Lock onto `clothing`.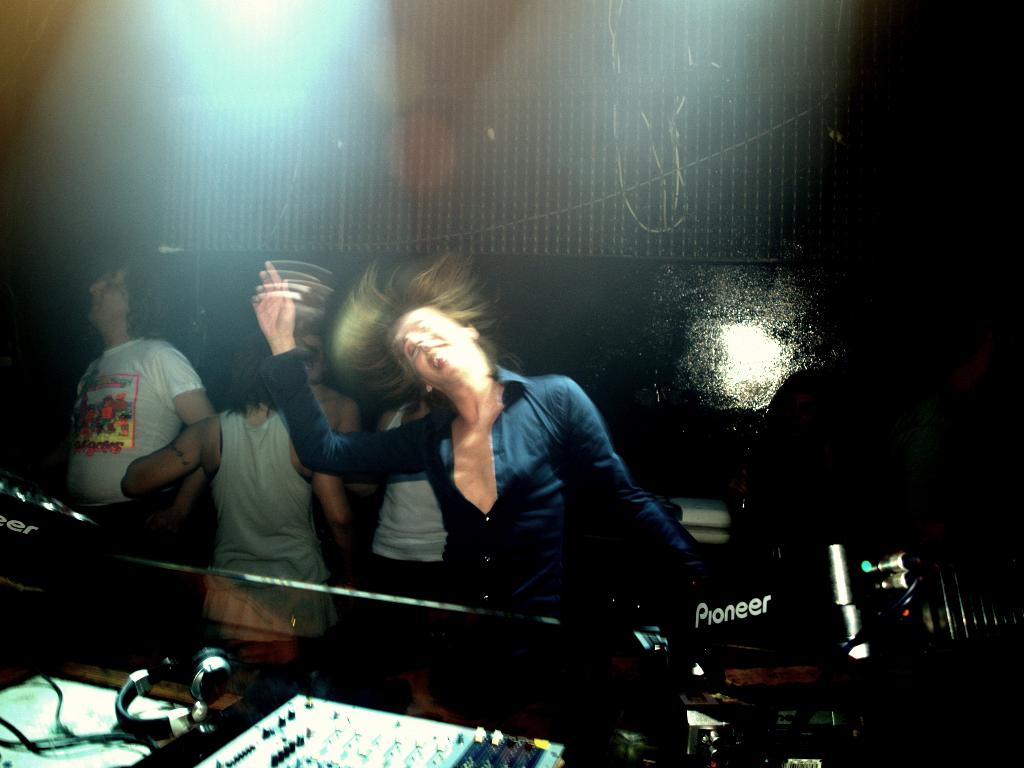
Locked: bbox(220, 311, 718, 711).
